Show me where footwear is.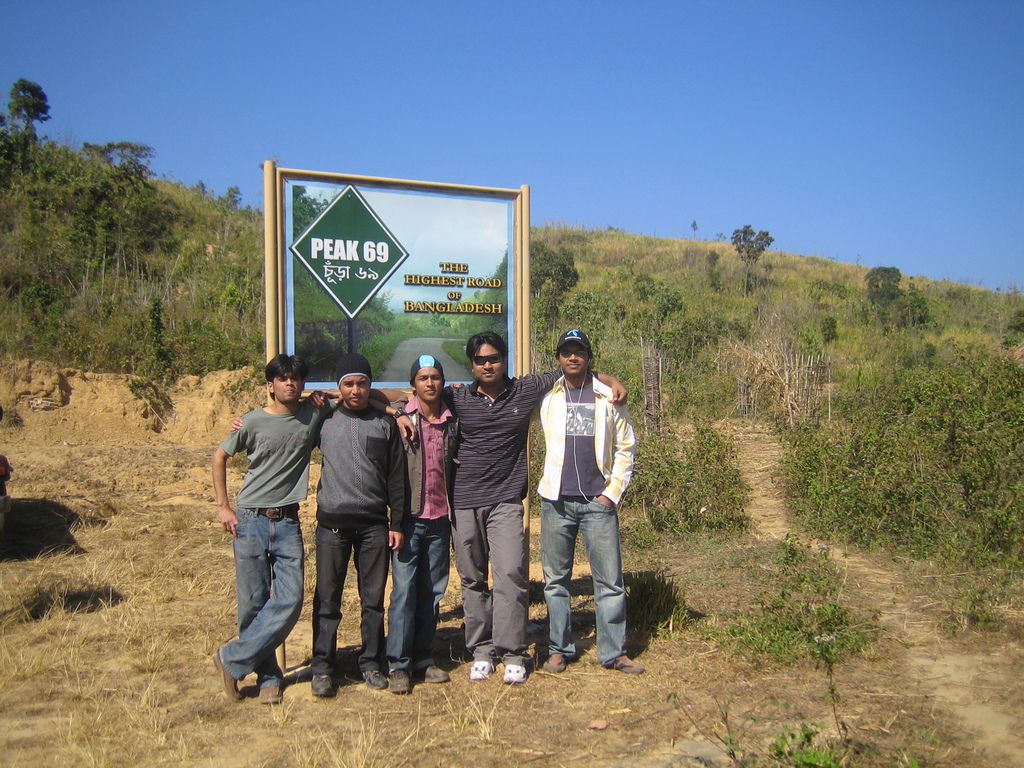
footwear is at l=415, t=660, r=451, b=688.
